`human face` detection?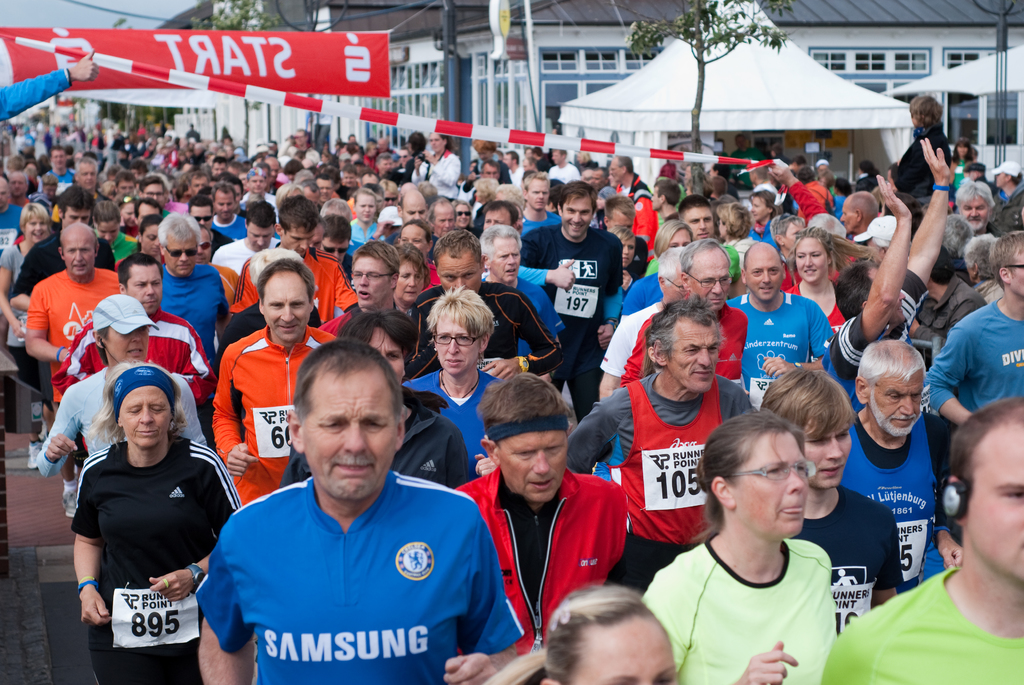
[375,193,384,210]
